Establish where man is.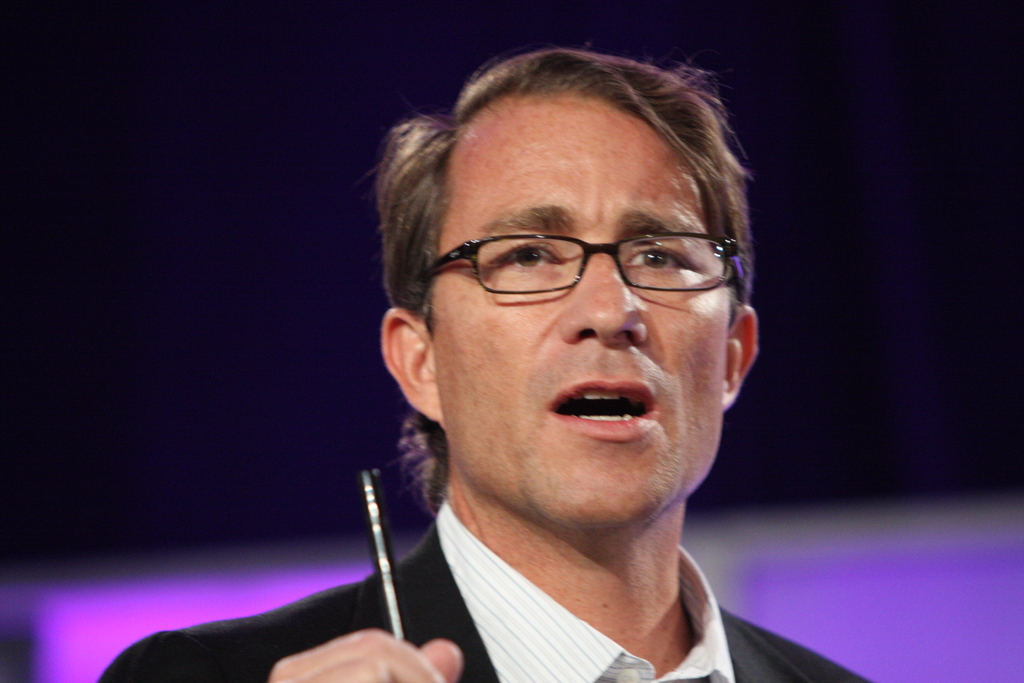
Established at x1=239 y1=70 x2=893 y2=682.
